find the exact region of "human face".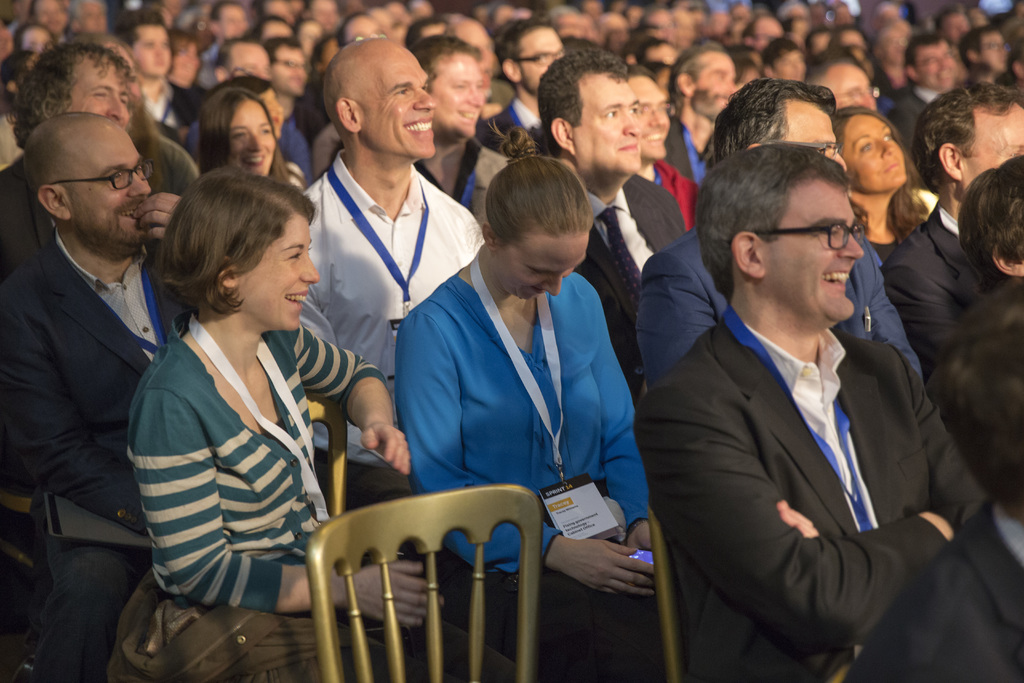
Exact region: 963:113:1023:188.
